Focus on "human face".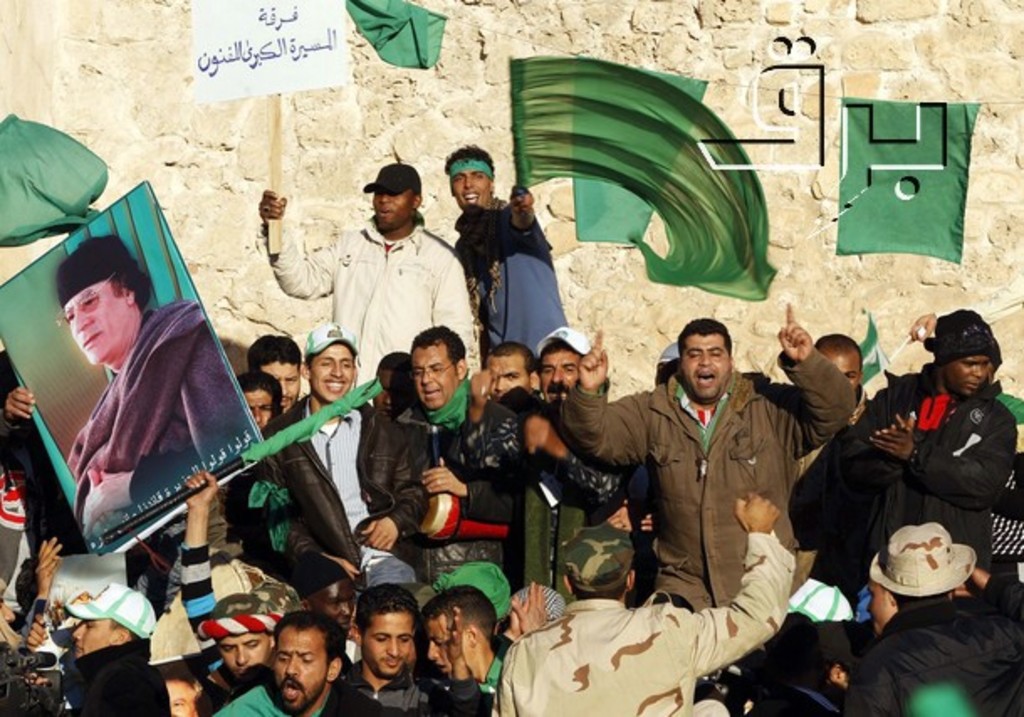
Focused at crop(488, 364, 529, 396).
